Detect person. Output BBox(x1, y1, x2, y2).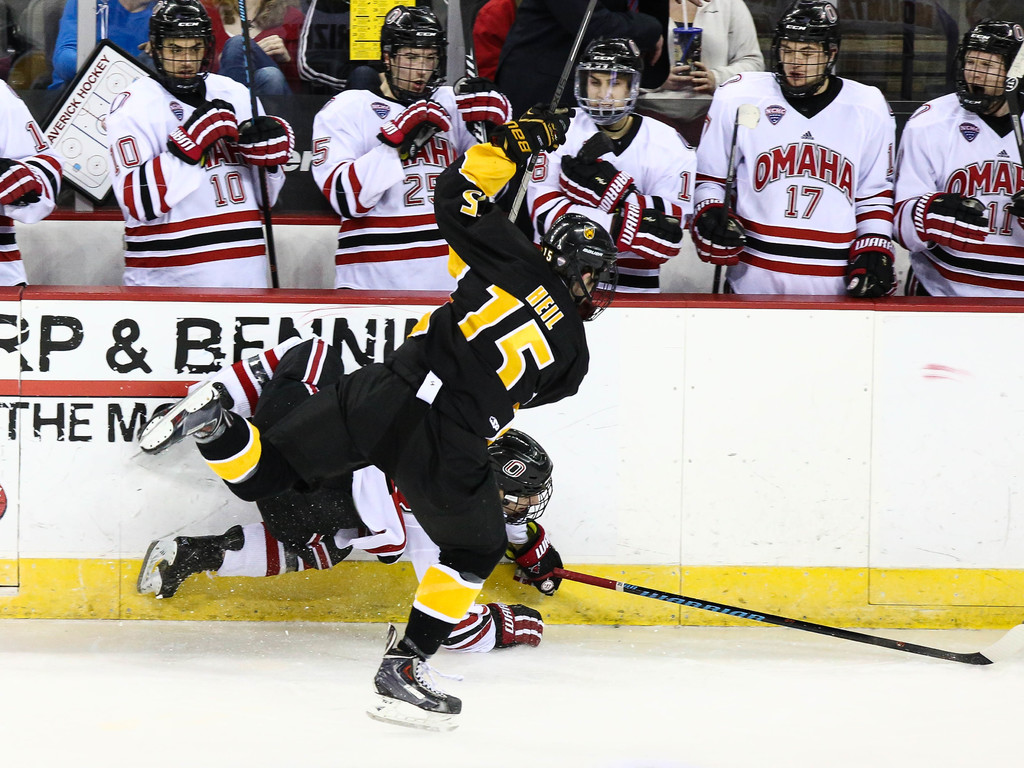
BBox(134, 88, 621, 724).
